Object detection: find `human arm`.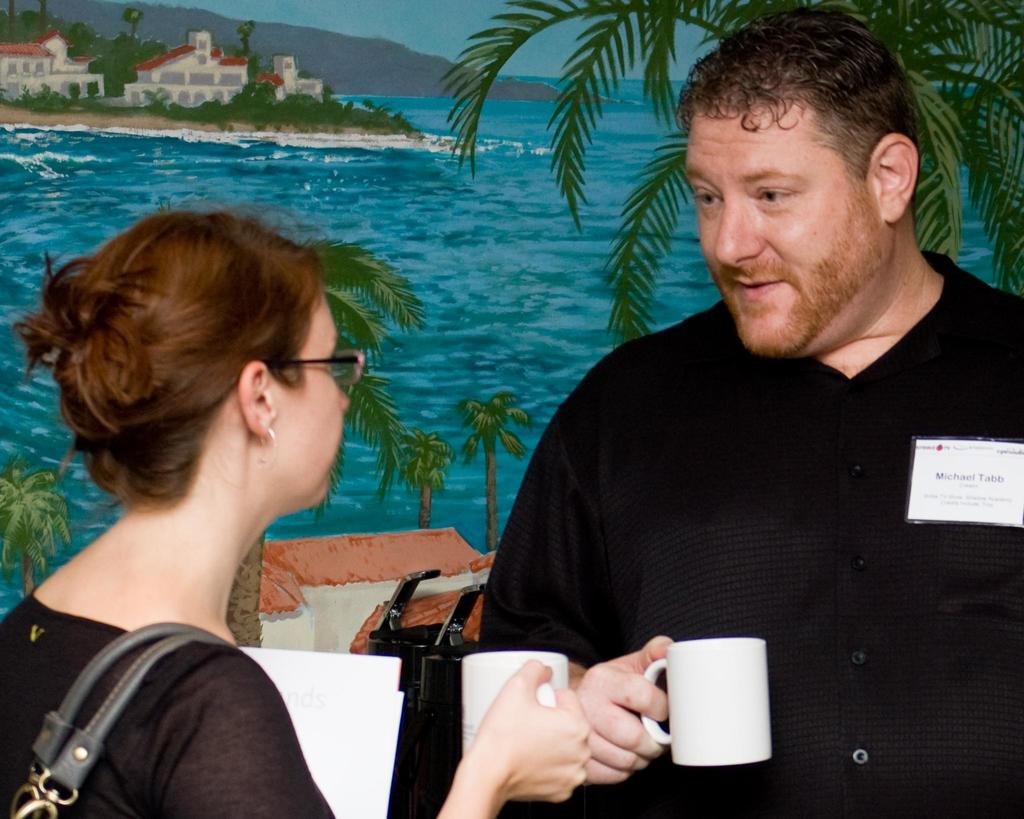
{"left": 476, "top": 387, "right": 674, "bottom": 788}.
